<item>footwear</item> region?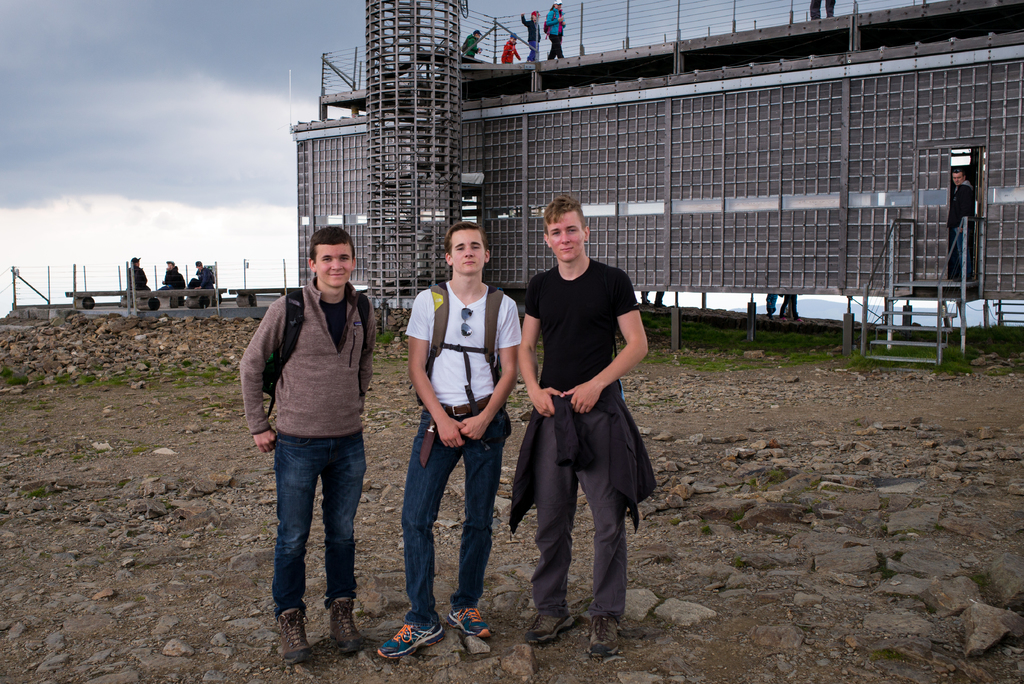
detection(524, 606, 572, 644)
